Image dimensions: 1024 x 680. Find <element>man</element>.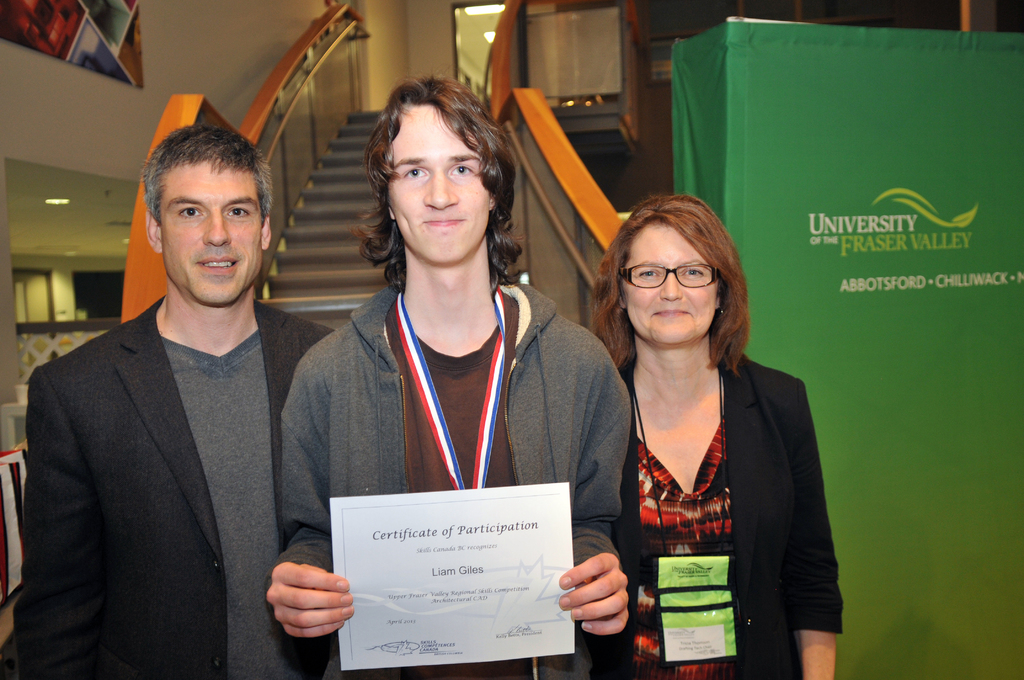
0, 119, 345, 679.
